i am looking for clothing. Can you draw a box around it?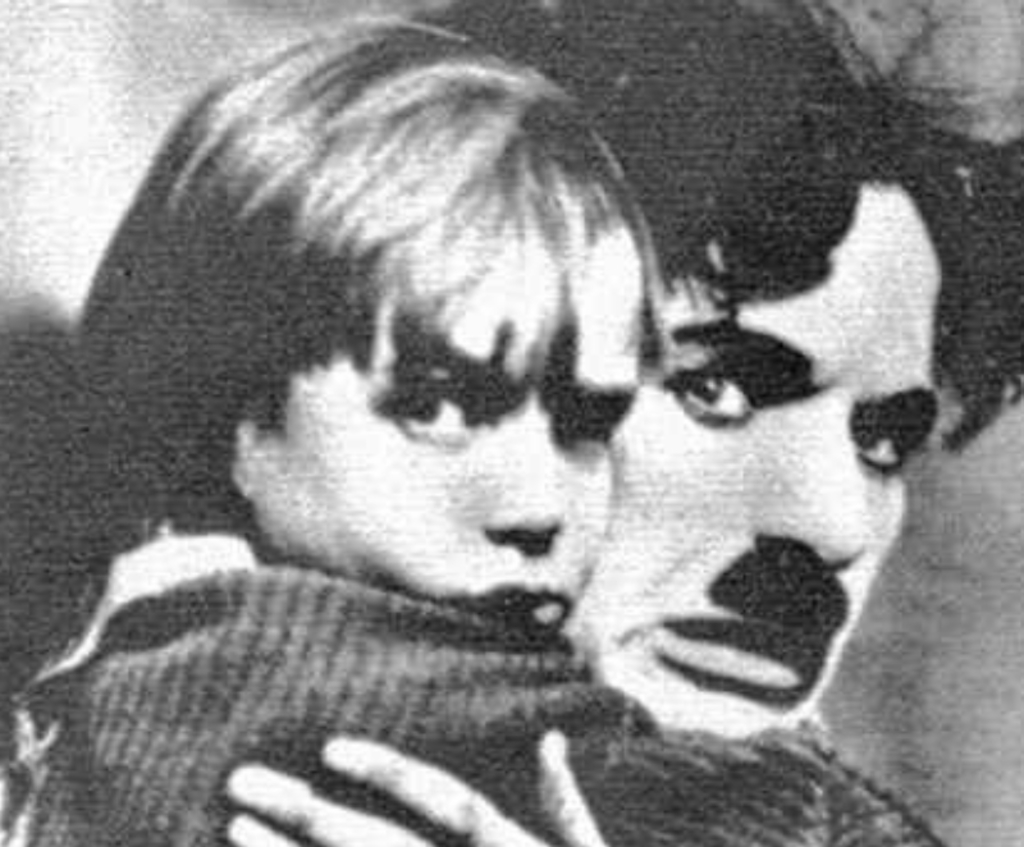
Sure, the bounding box is select_region(0, 480, 827, 830).
